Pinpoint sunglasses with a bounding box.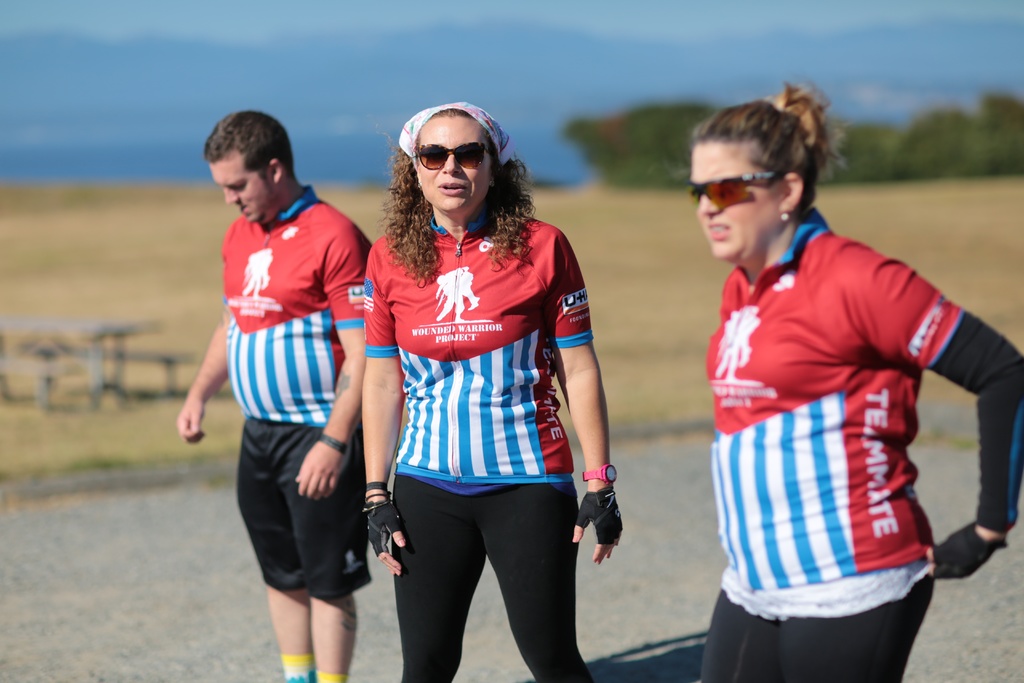
bbox=[416, 140, 488, 170].
